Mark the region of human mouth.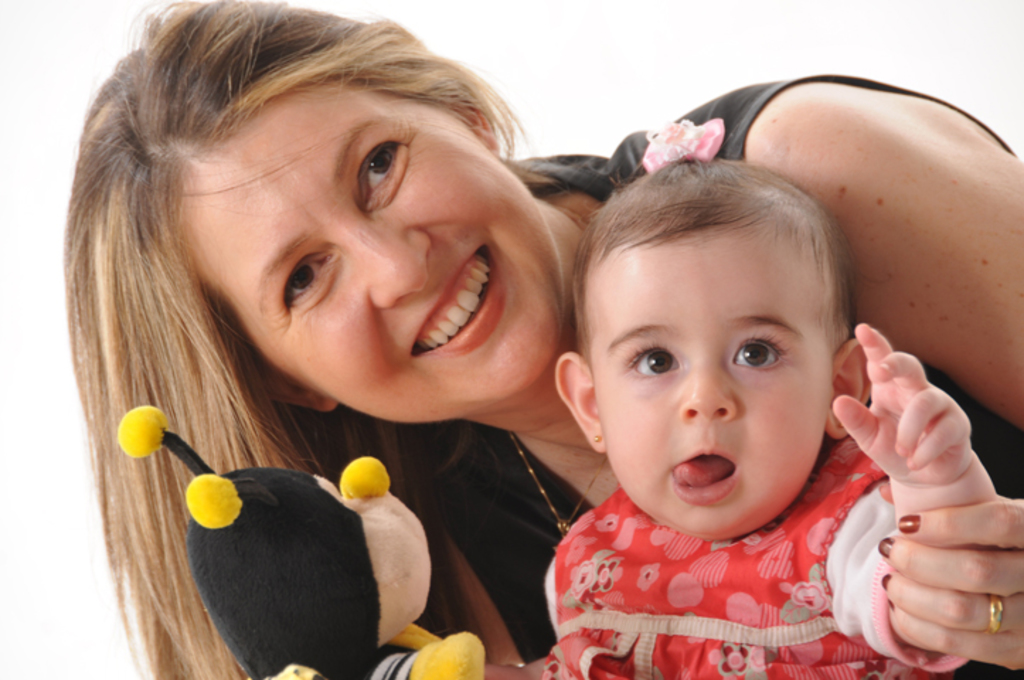
Region: (x1=667, y1=446, x2=739, y2=510).
